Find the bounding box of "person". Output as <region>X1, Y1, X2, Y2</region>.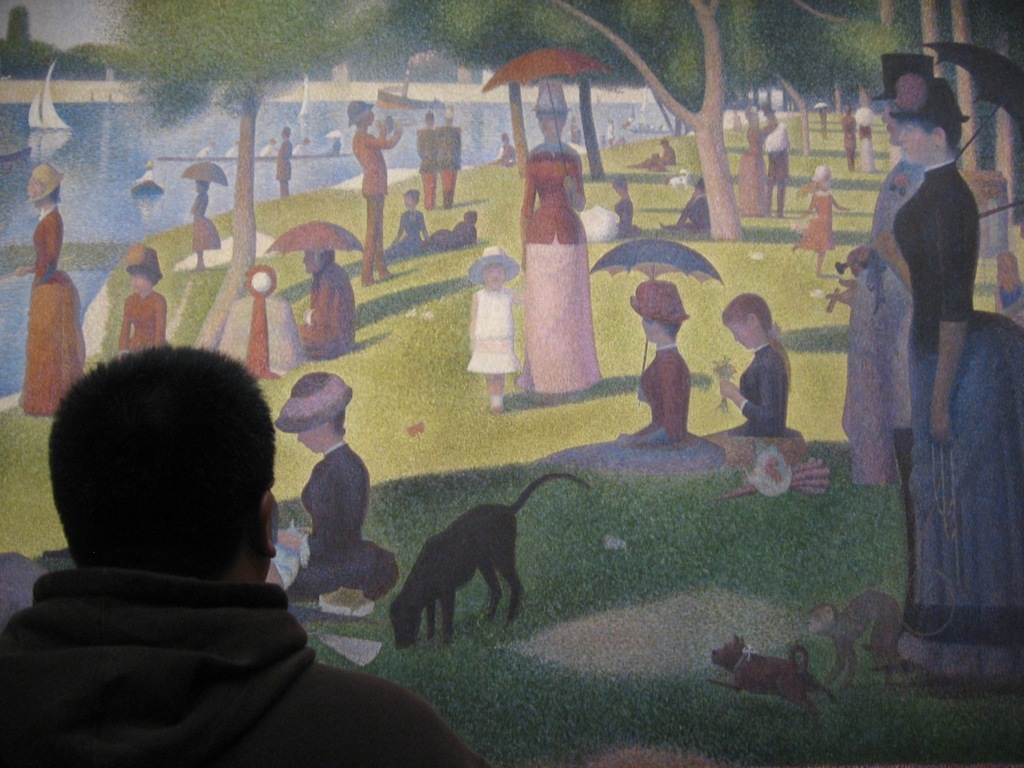
<region>278, 372, 400, 602</region>.
